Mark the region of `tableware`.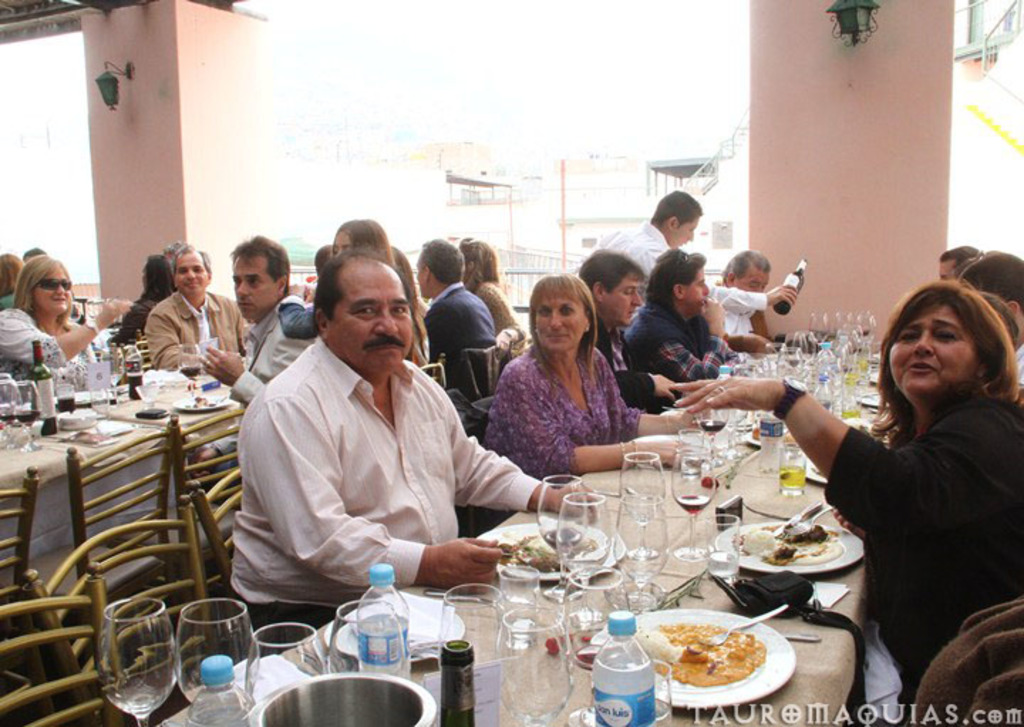
Region: crop(703, 509, 738, 583).
